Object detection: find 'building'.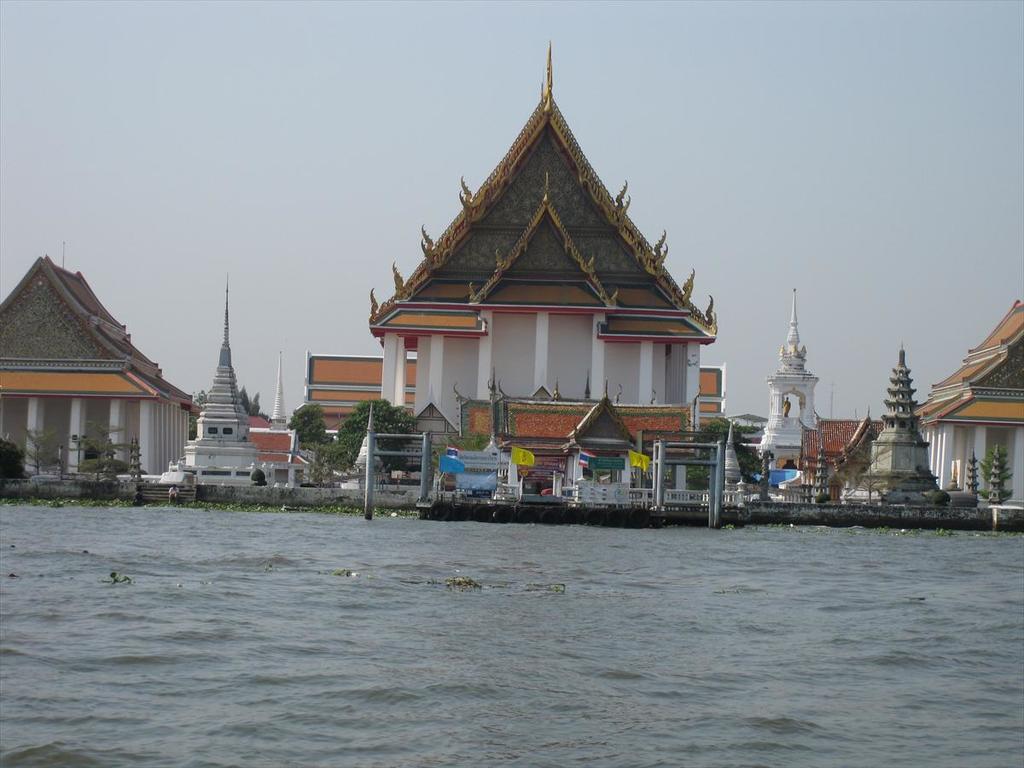
(x1=305, y1=42, x2=730, y2=497).
